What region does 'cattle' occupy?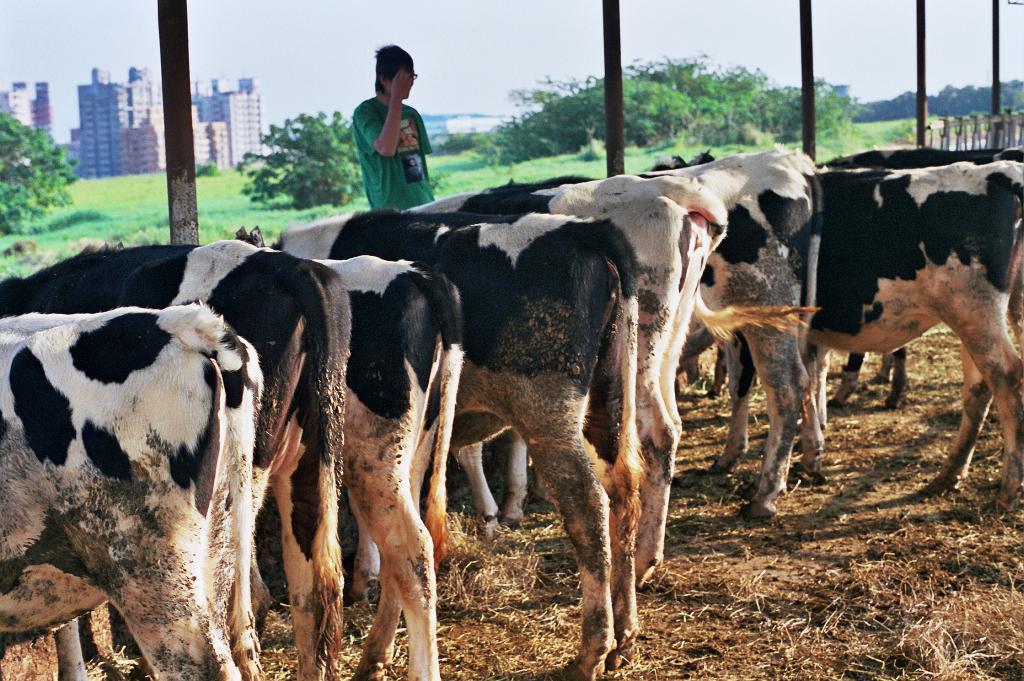
bbox(241, 225, 464, 680).
